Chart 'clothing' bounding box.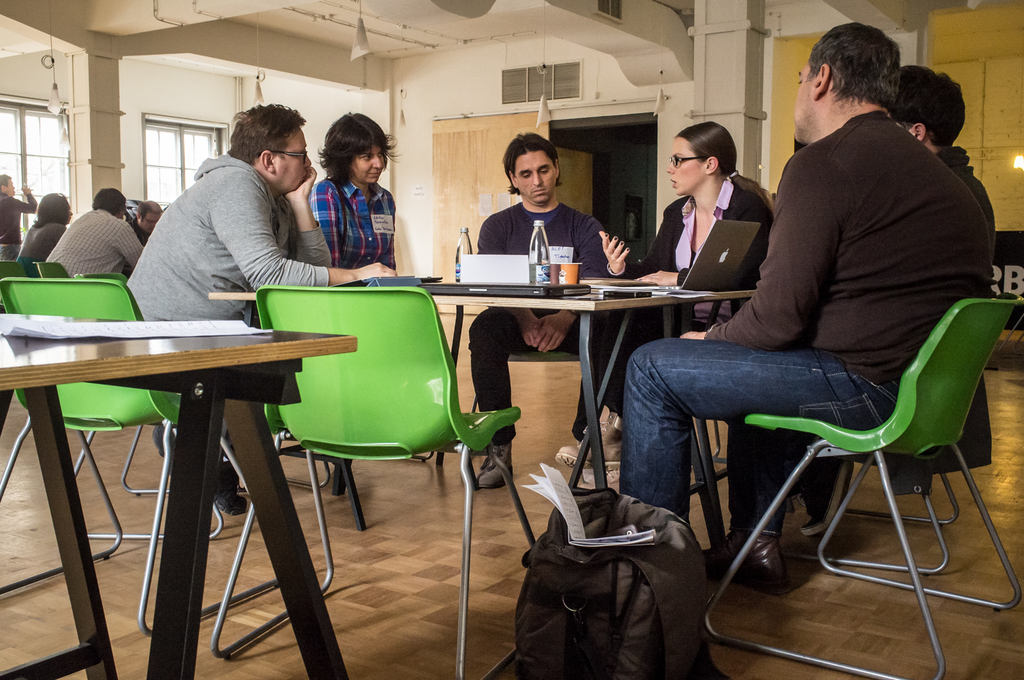
Charted: rect(19, 222, 66, 263).
